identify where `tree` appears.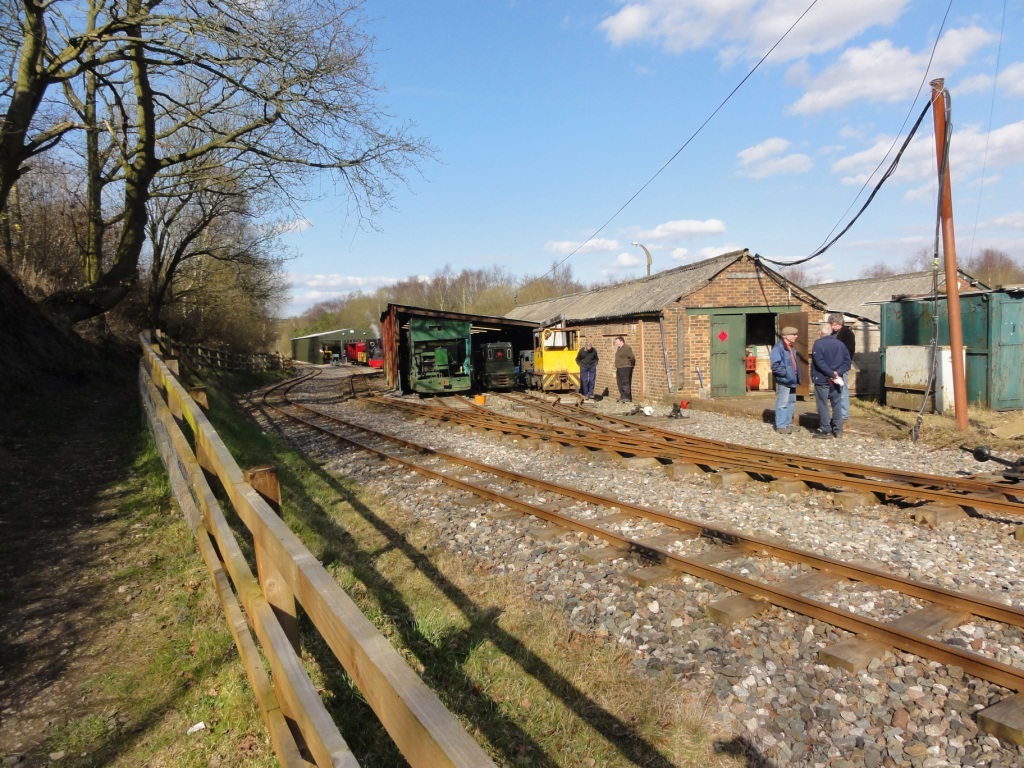
Appears at (0, 0, 437, 322).
